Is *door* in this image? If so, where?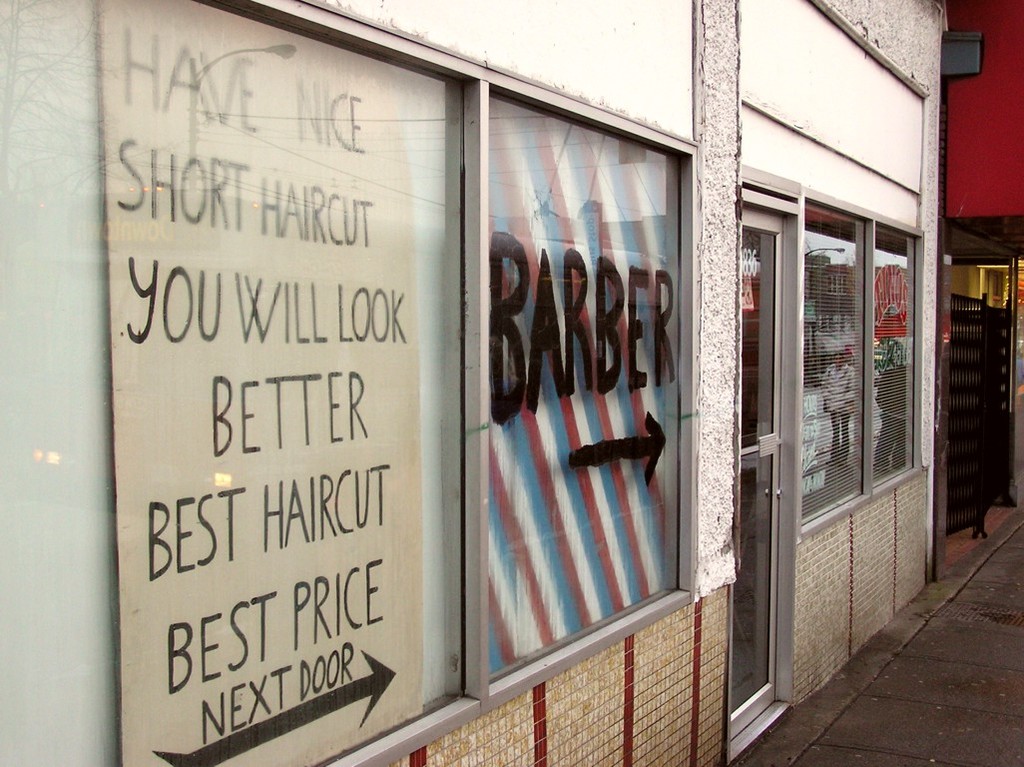
Yes, at <region>733, 208, 786, 718</region>.
